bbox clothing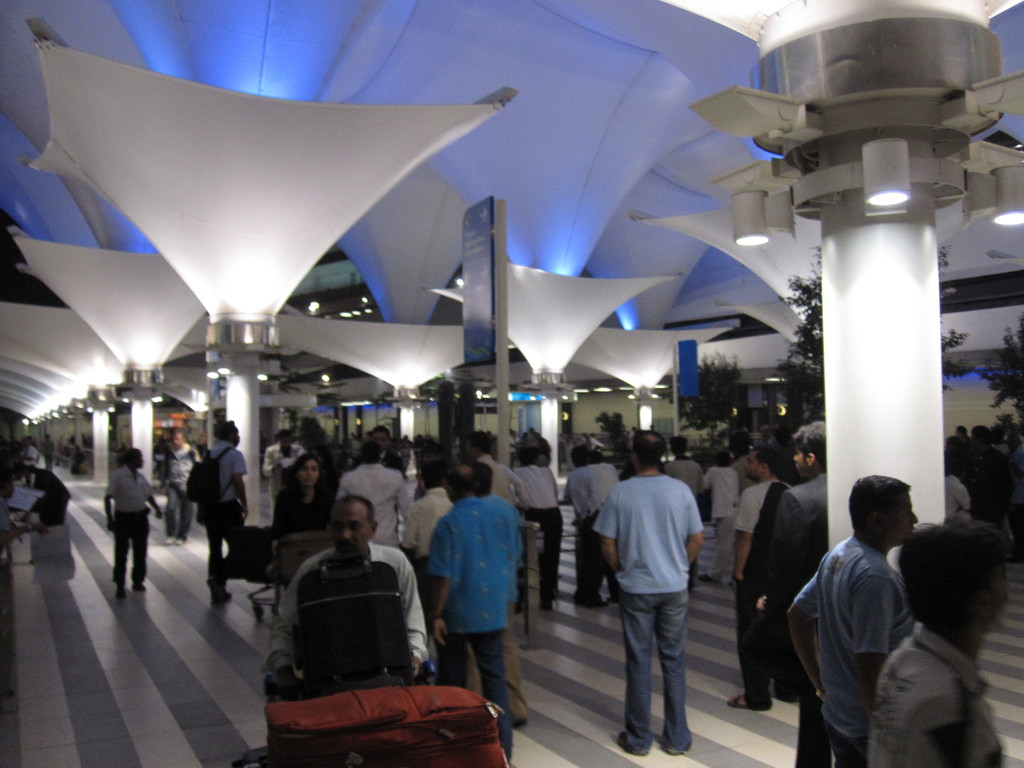
bbox=(567, 451, 634, 595)
